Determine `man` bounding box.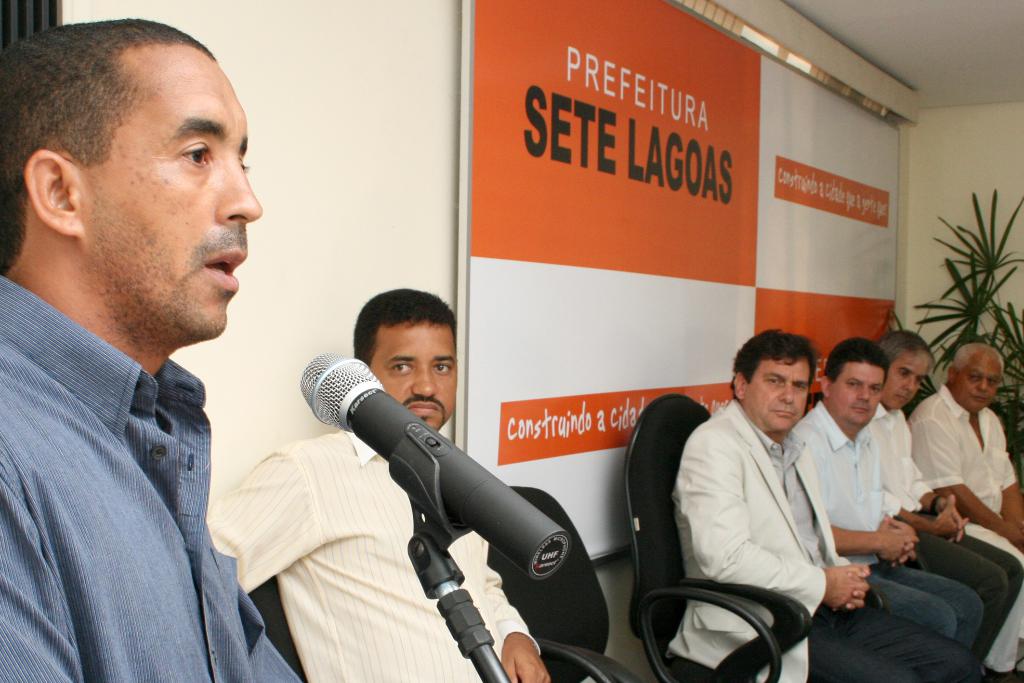
Determined: bbox(662, 321, 1000, 682).
